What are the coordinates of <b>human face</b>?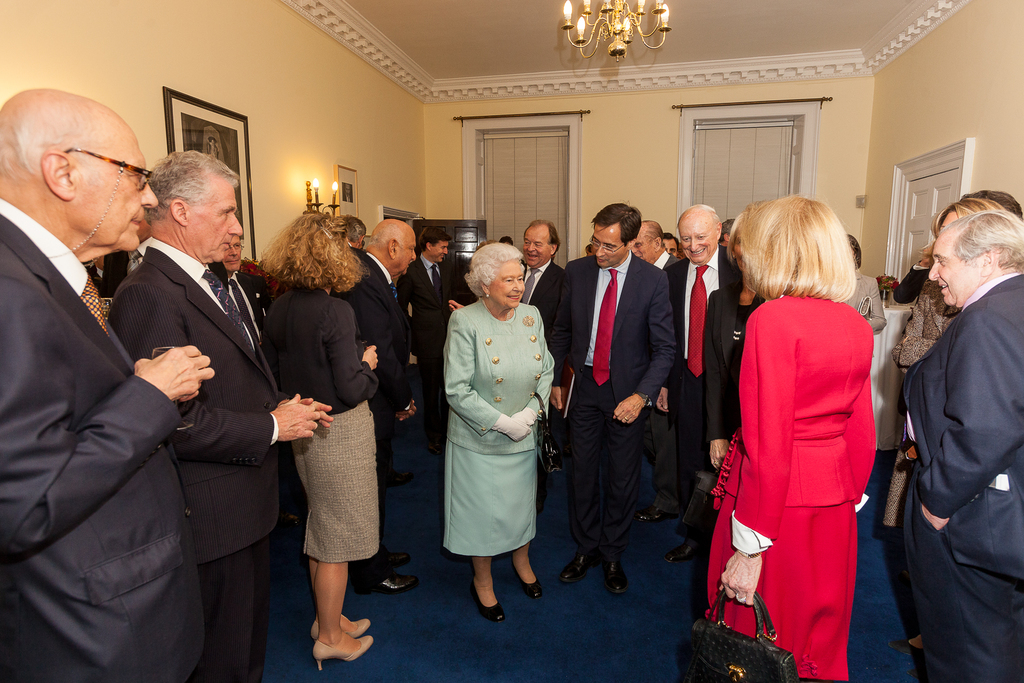
[492, 252, 525, 308].
